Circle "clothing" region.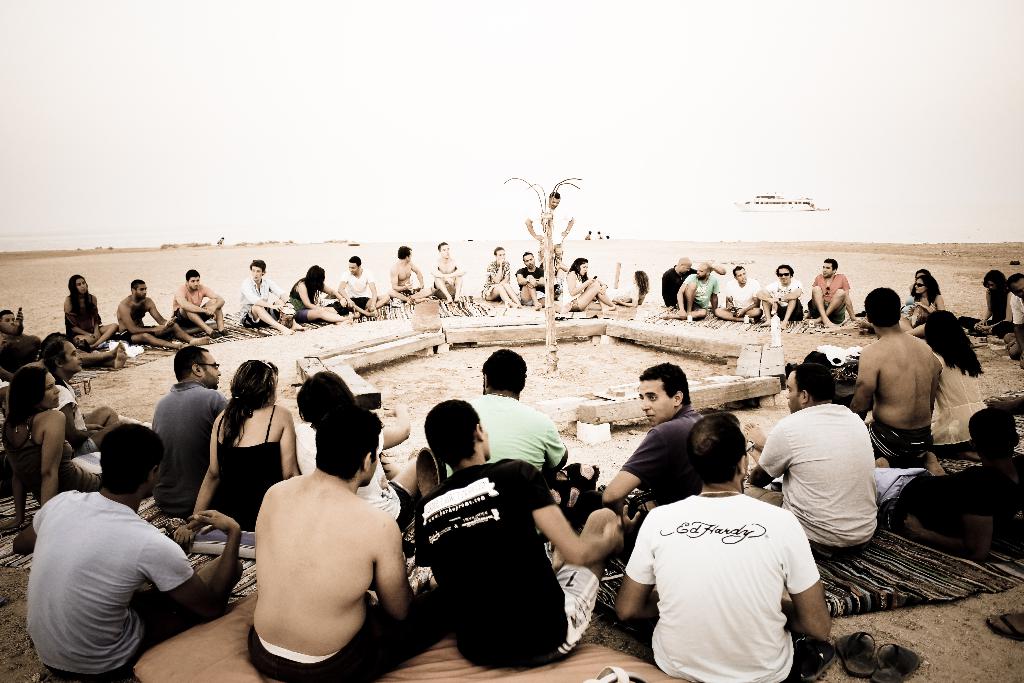
Region: bbox=(630, 477, 830, 666).
